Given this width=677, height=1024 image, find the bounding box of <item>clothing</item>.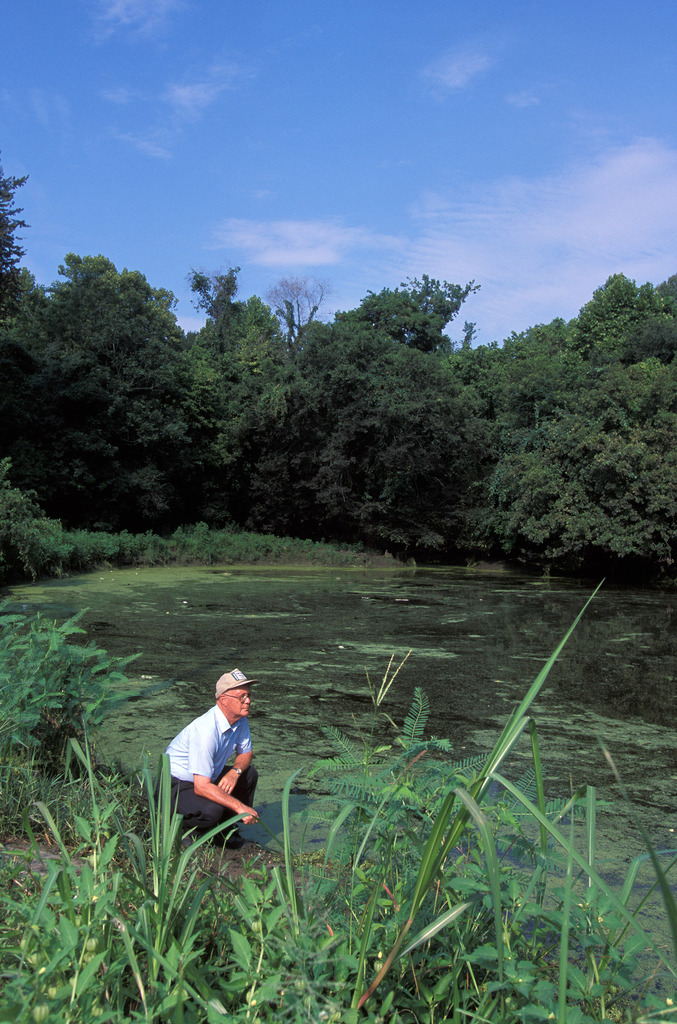
select_region(142, 700, 261, 852).
